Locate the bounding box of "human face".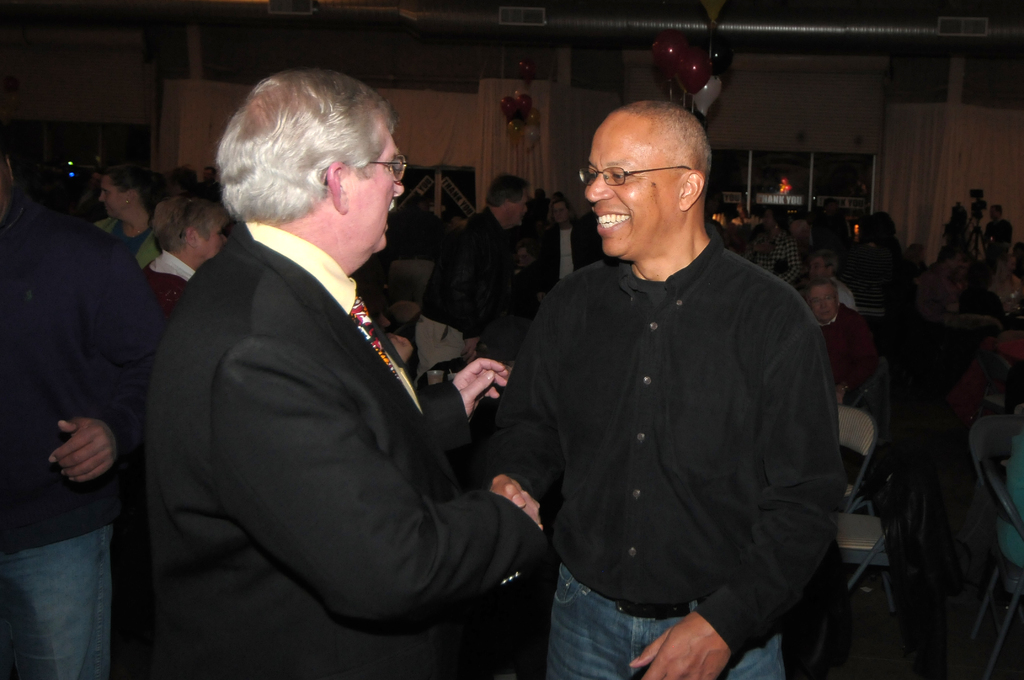
Bounding box: <bbox>195, 221, 227, 261</bbox>.
